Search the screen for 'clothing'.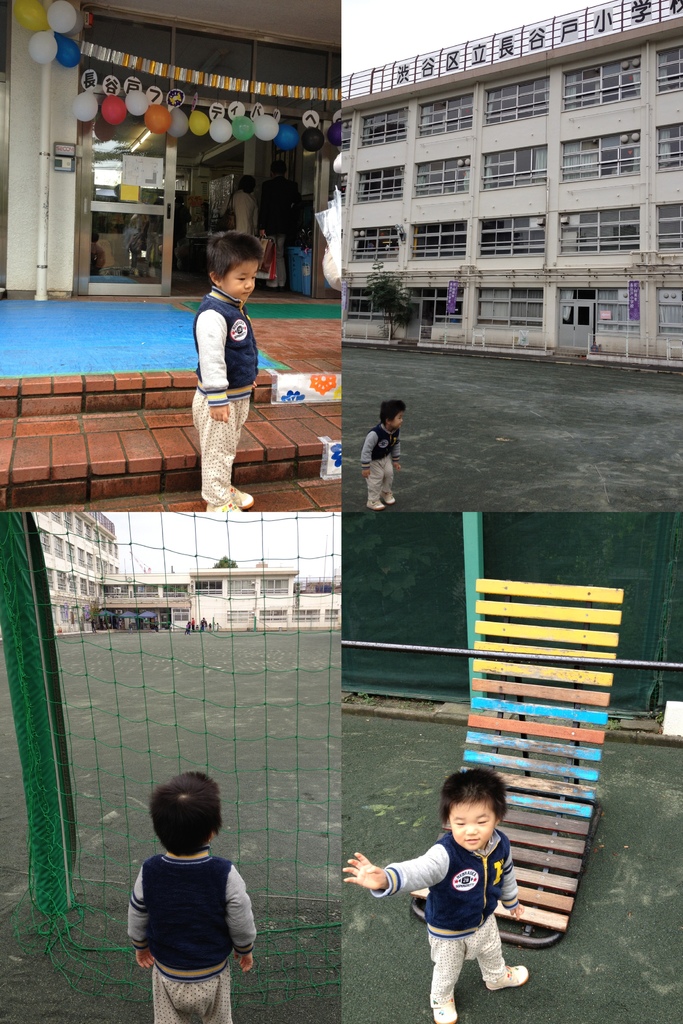
Found at BBox(122, 849, 258, 1023).
